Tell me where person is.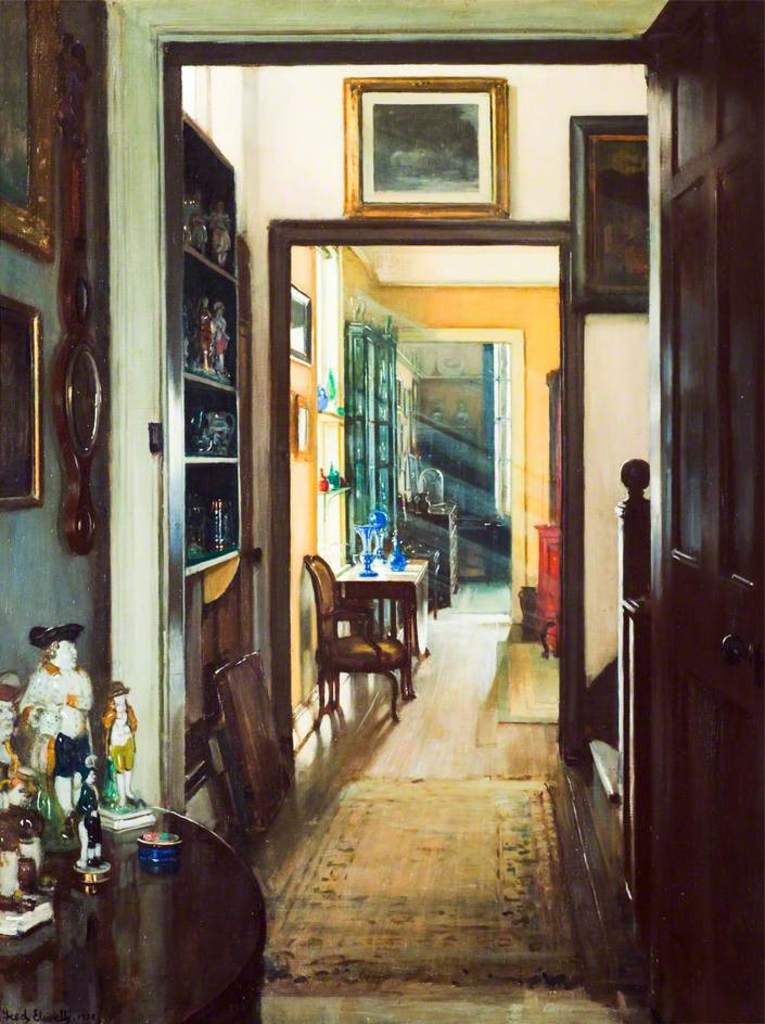
person is at detection(105, 676, 143, 801).
